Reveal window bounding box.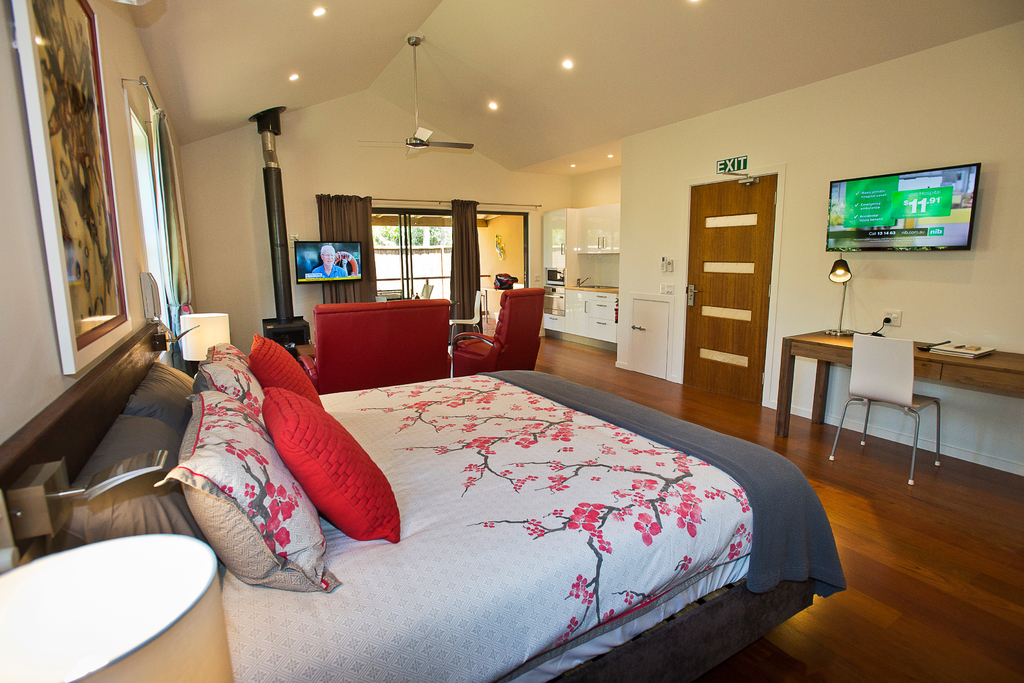
Revealed: 125,90,180,336.
